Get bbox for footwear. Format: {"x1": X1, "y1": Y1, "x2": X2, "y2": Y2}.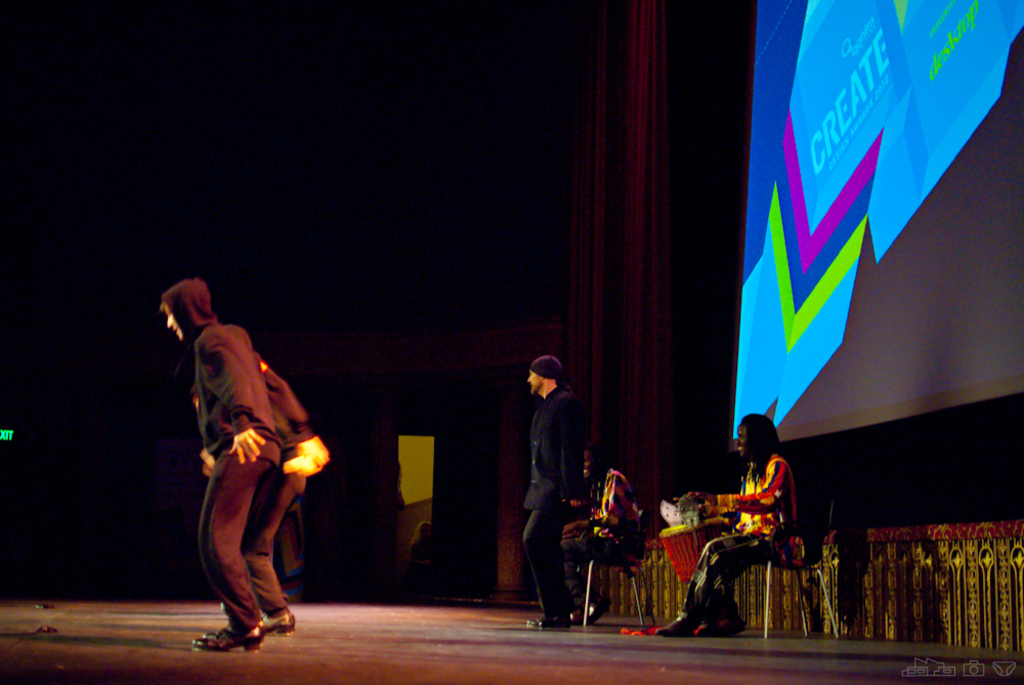
{"x1": 263, "y1": 598, "x2": 302, "y2": 634}.
